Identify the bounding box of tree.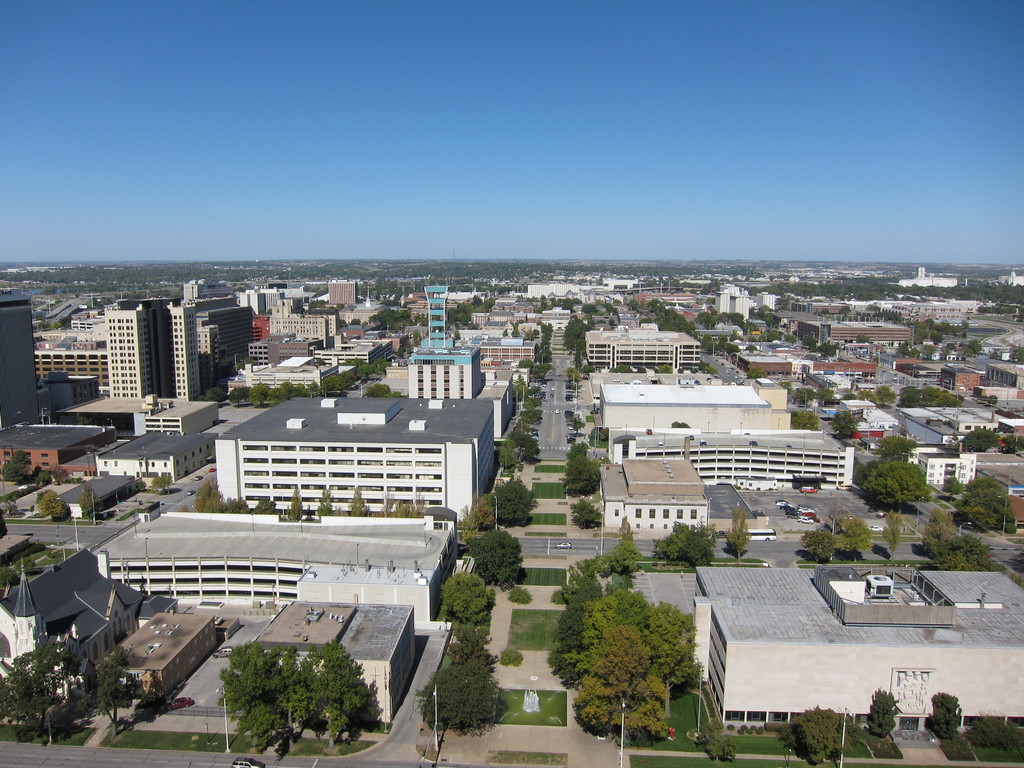
bbox(572, 437, 593, 459).
